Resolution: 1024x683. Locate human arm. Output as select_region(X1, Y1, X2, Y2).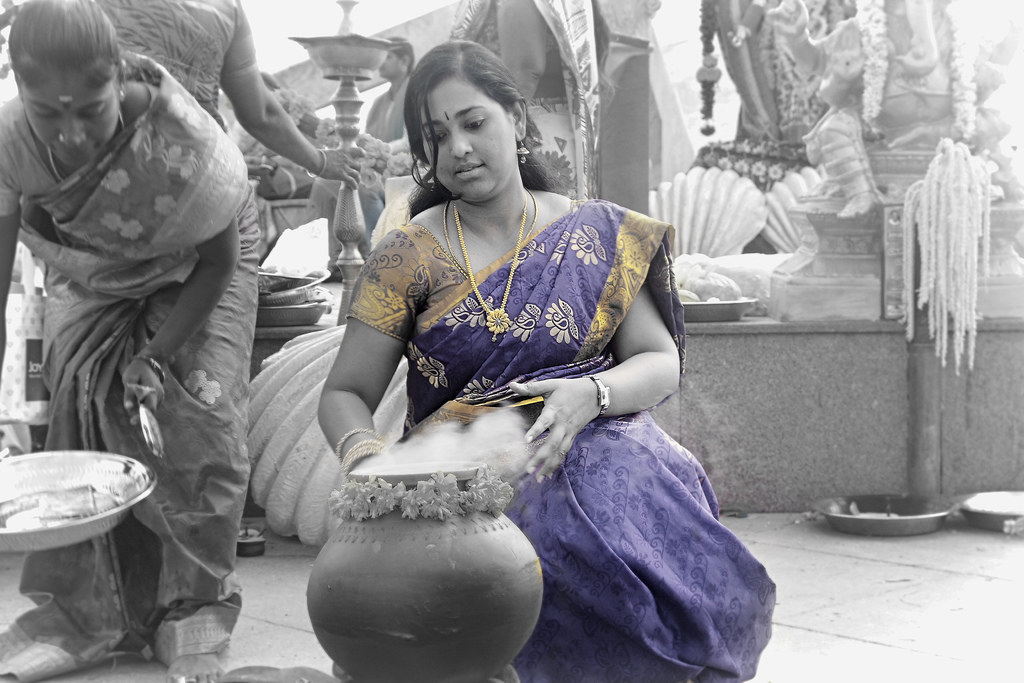
select_region(505, 190, 680, 482).
